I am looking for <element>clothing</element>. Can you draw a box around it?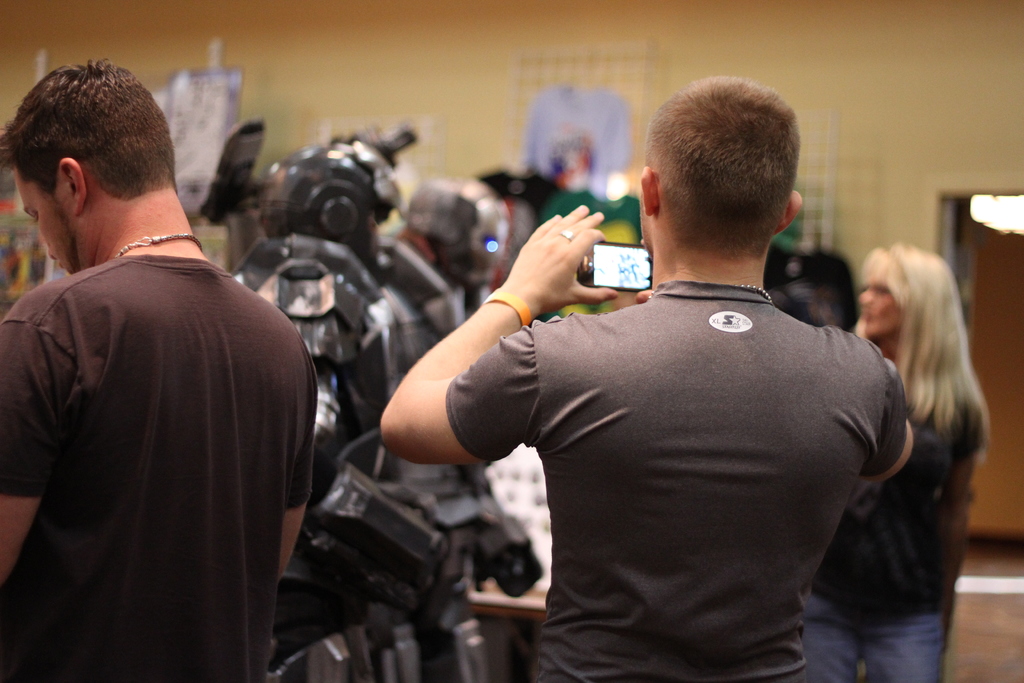
Sure, the bounding box is <box>435,218,945,682</box>.
